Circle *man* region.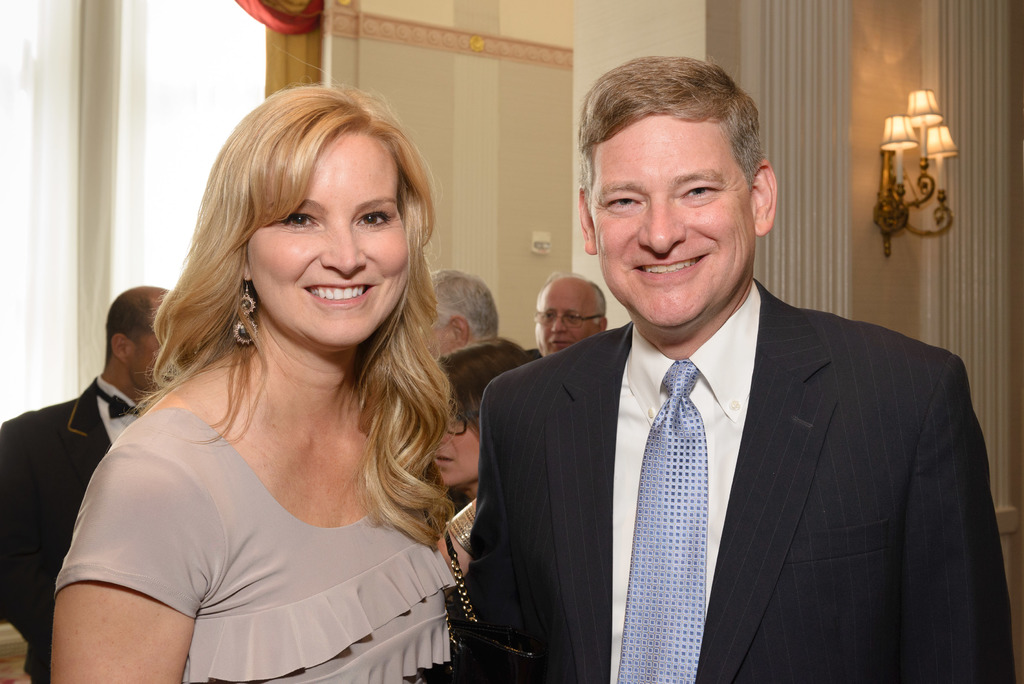
Region: [425, 92, 968, 683].
